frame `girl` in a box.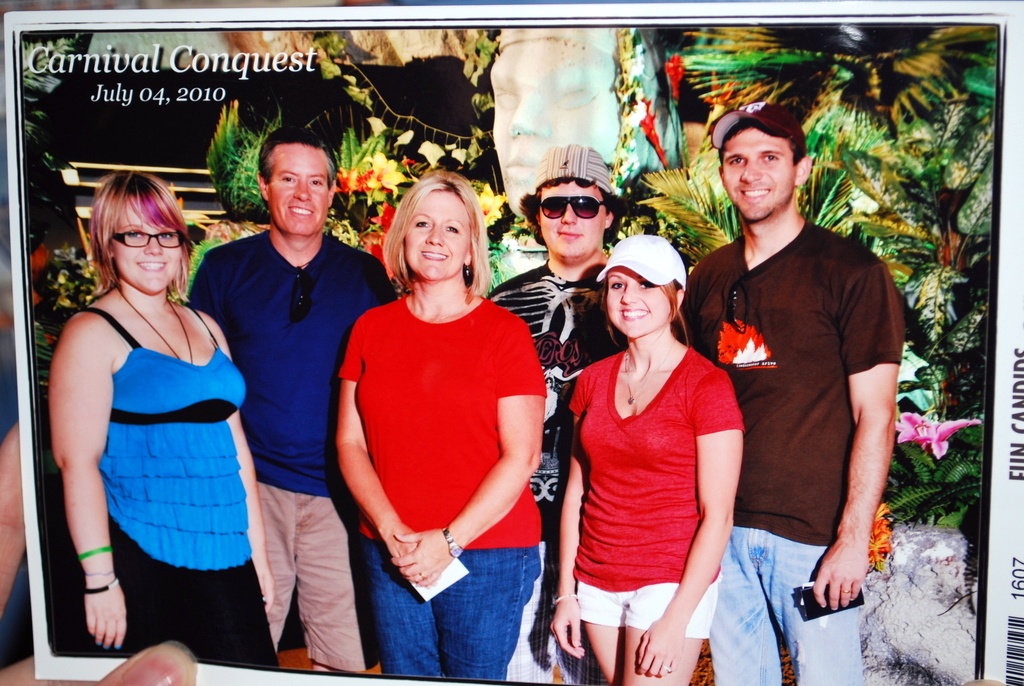
[553, 239, 743, 683].
